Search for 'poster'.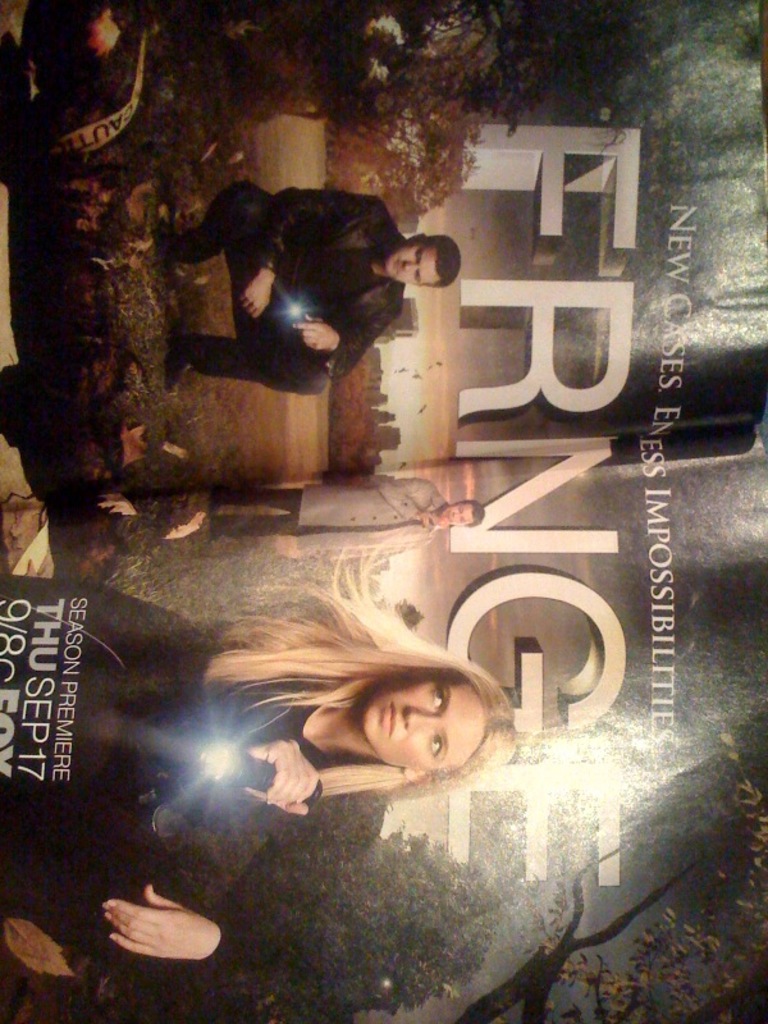
Found at 0:0:767:1023.
